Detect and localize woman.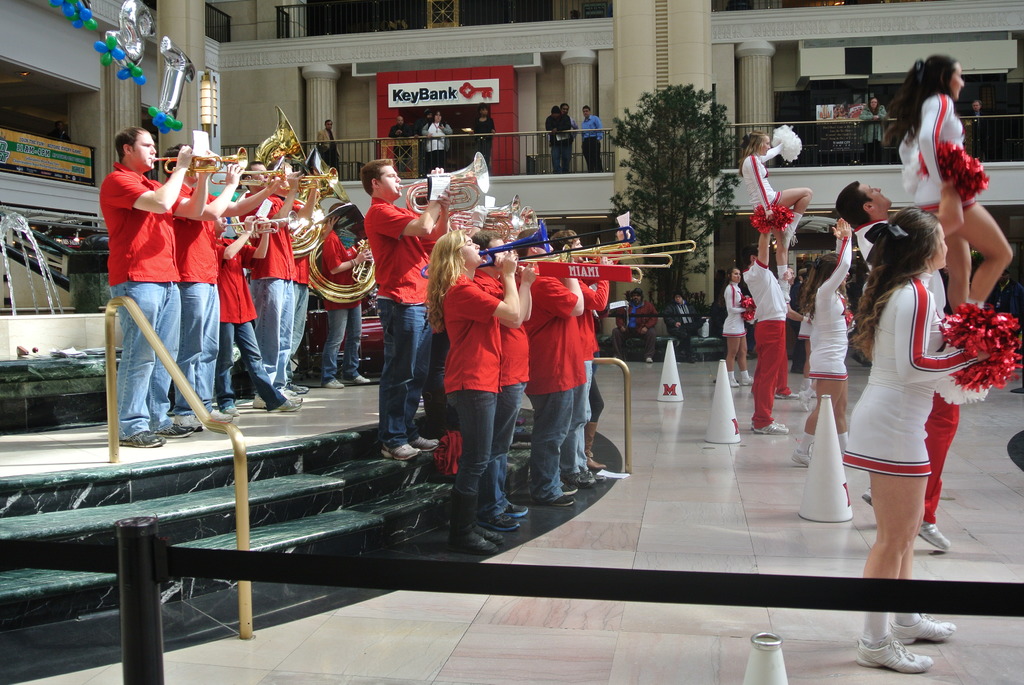
Localized at 317/118/342/173.
